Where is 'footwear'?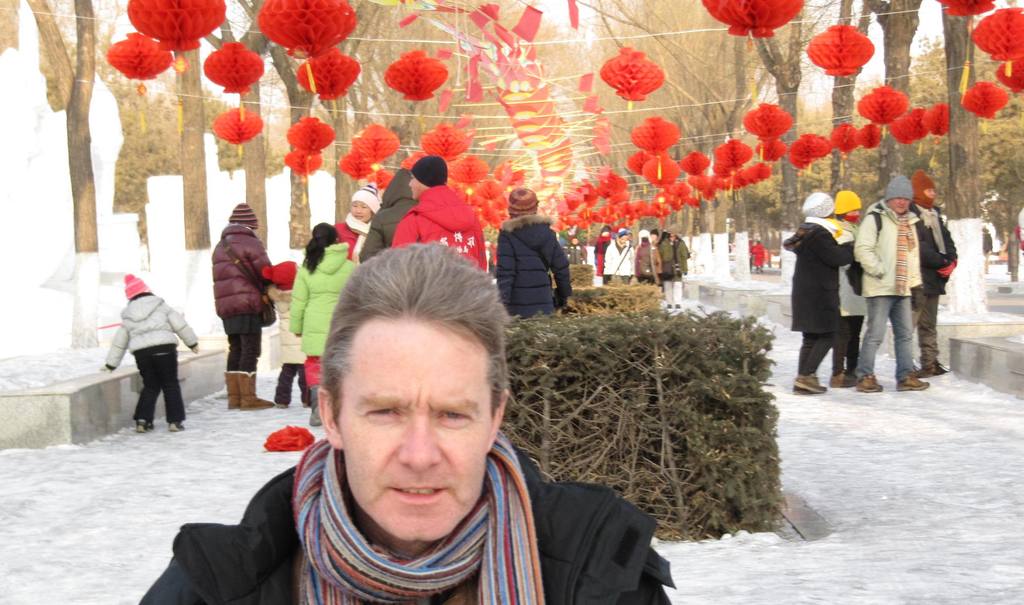
rect(133, 419, 153, 435).
